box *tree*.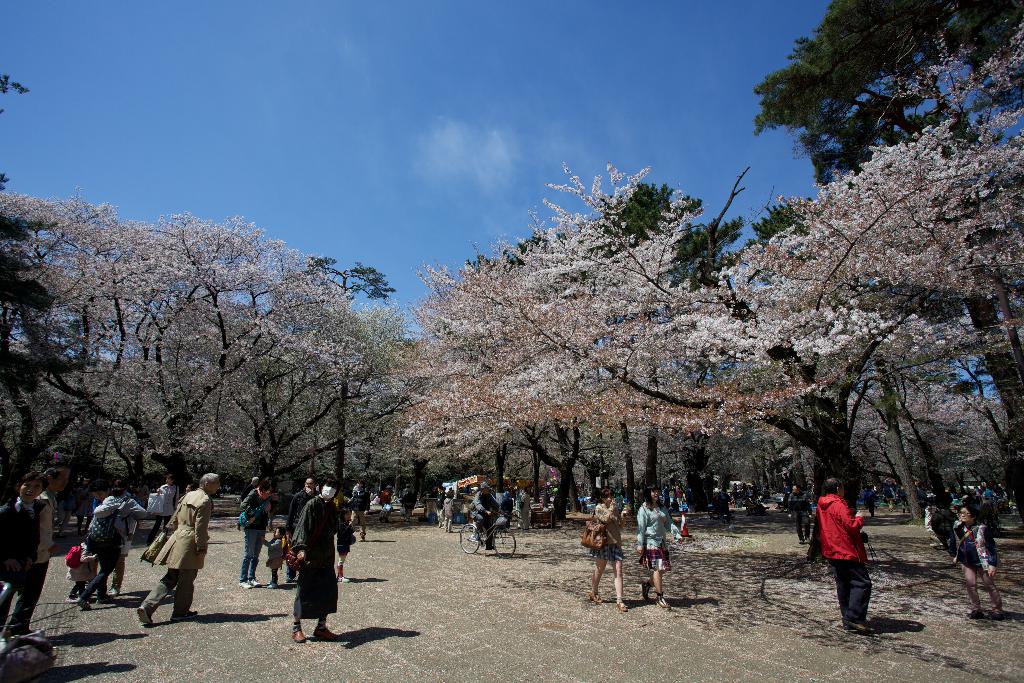
0/74/95/394.
